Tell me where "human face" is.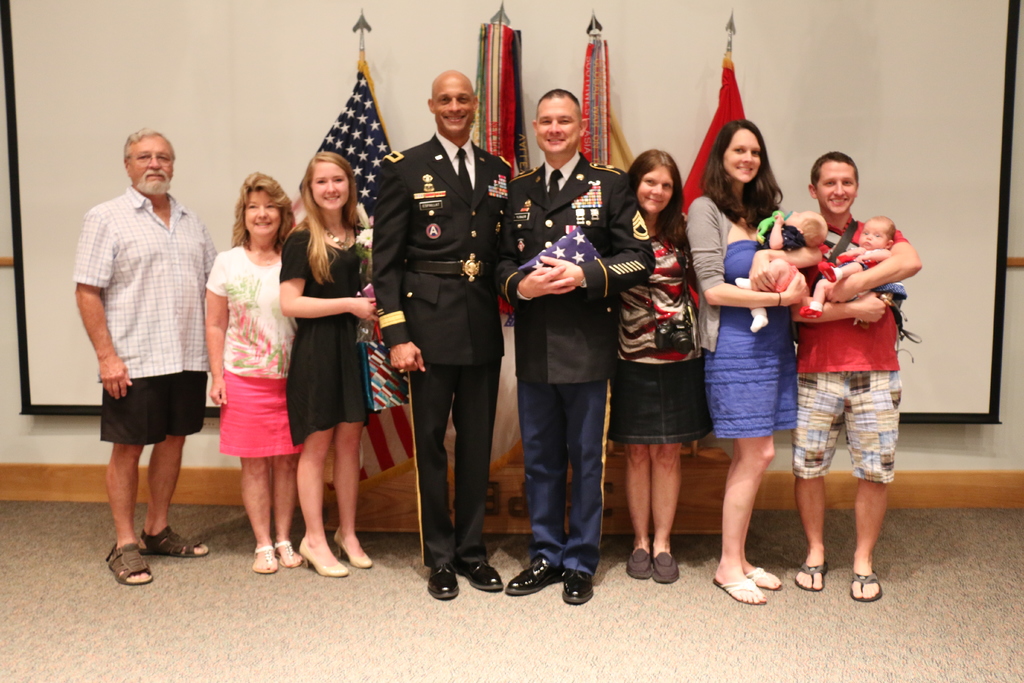
"human face" is at box(131, 138, 173, 194).
